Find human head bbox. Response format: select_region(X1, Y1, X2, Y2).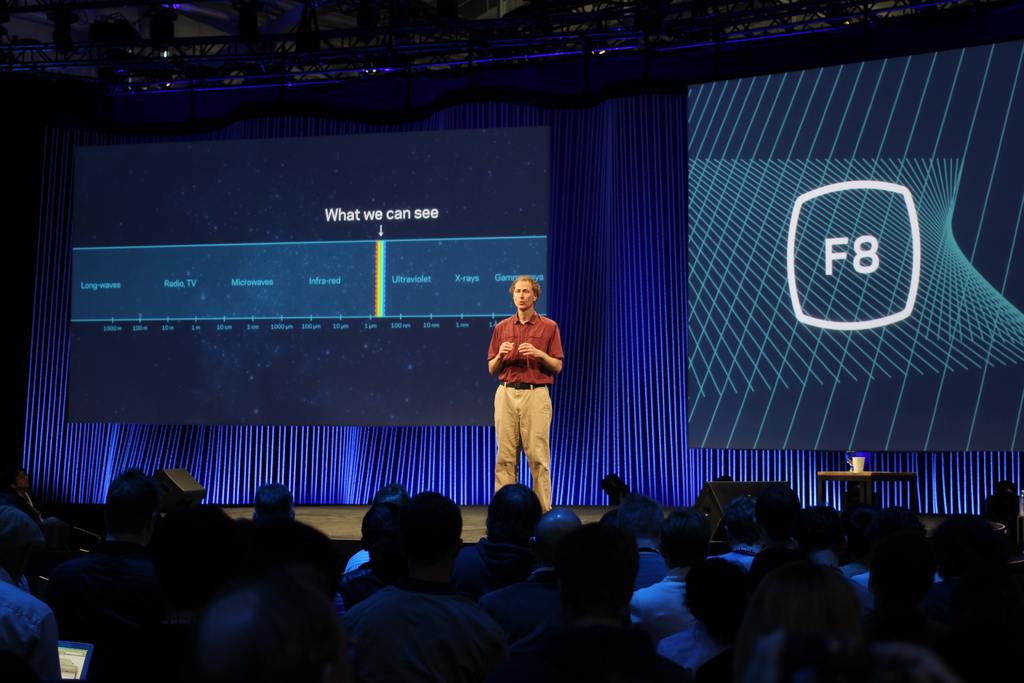
select_region(777, 568, 863, 682).
